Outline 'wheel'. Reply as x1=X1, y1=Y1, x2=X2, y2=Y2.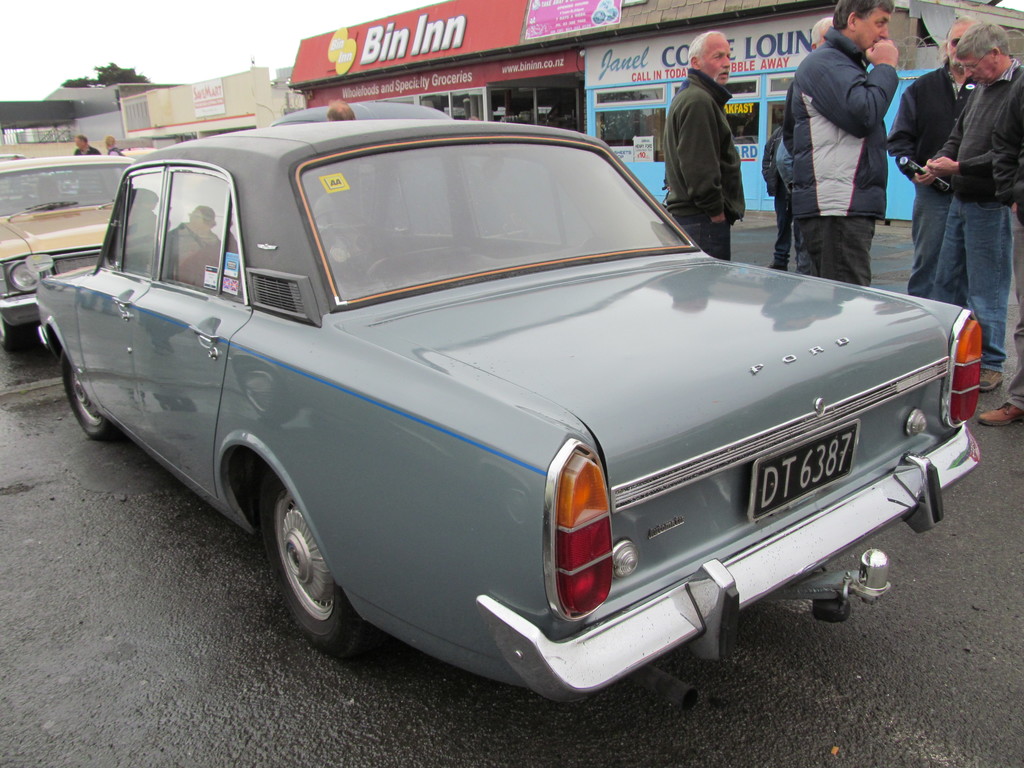
x1=1, y1=323, x2=30, y2=348.
